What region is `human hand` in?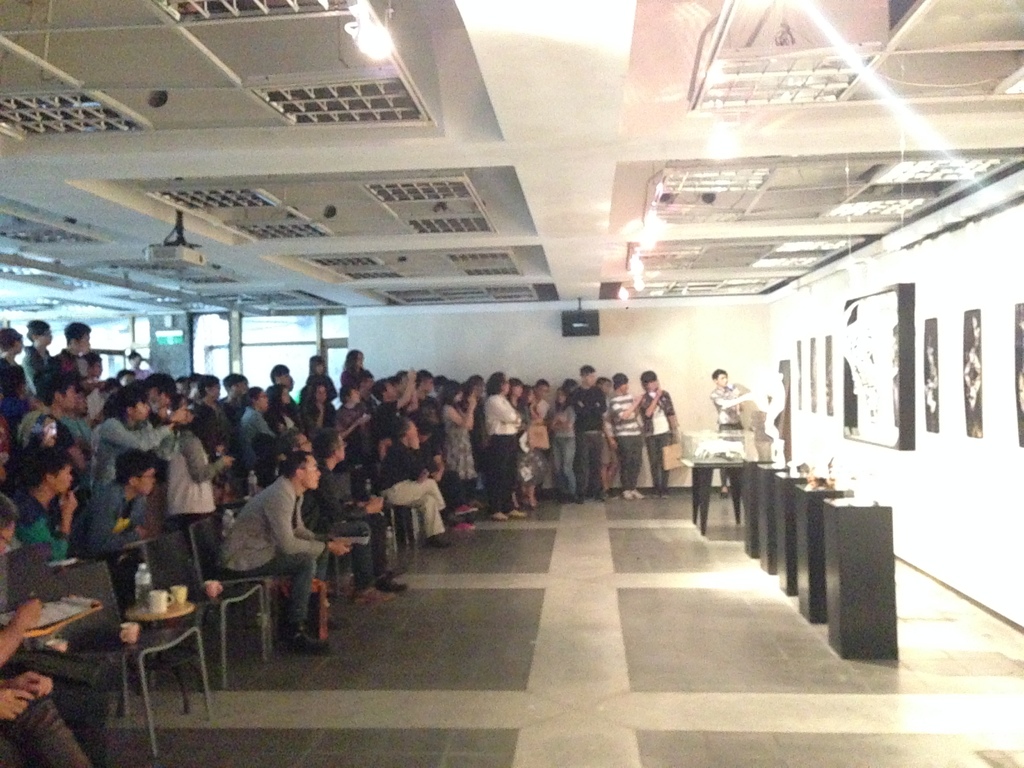
left=223, top=455, right=235, bottom=467.
